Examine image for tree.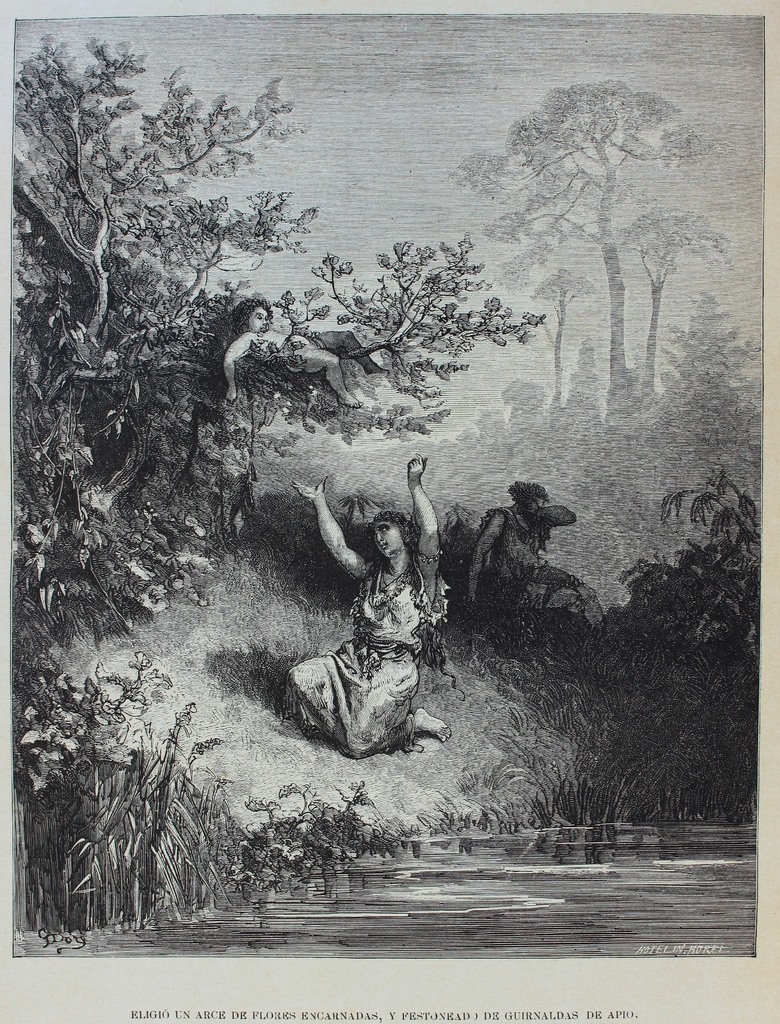
Examination result: bbox=[13, 40, 555, 944].
